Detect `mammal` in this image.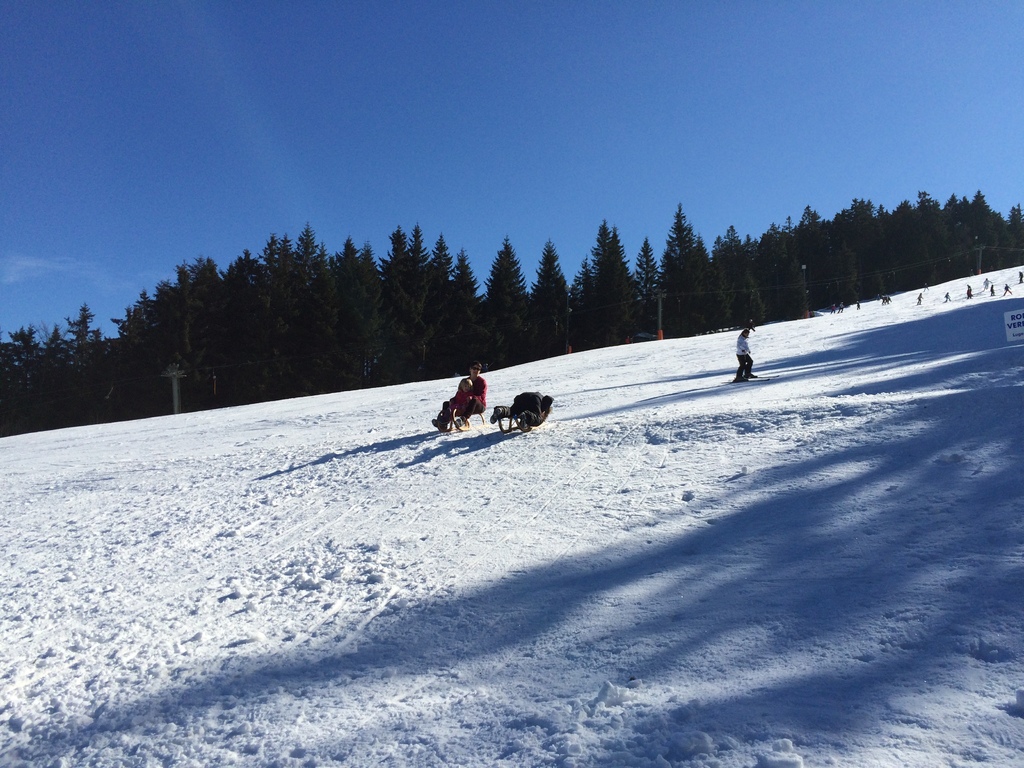
Detection: (x1=968, y1=284, x2=973, y2=300).
